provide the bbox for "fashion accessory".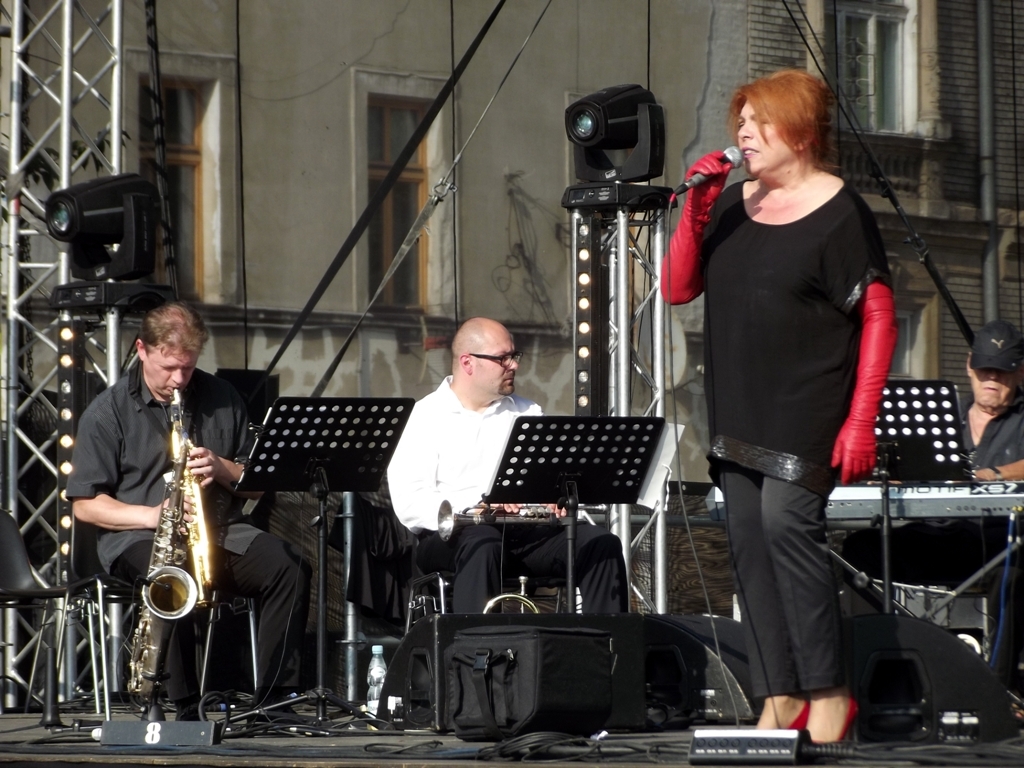
x1=469 y1=344 x2=525 y2=368.
